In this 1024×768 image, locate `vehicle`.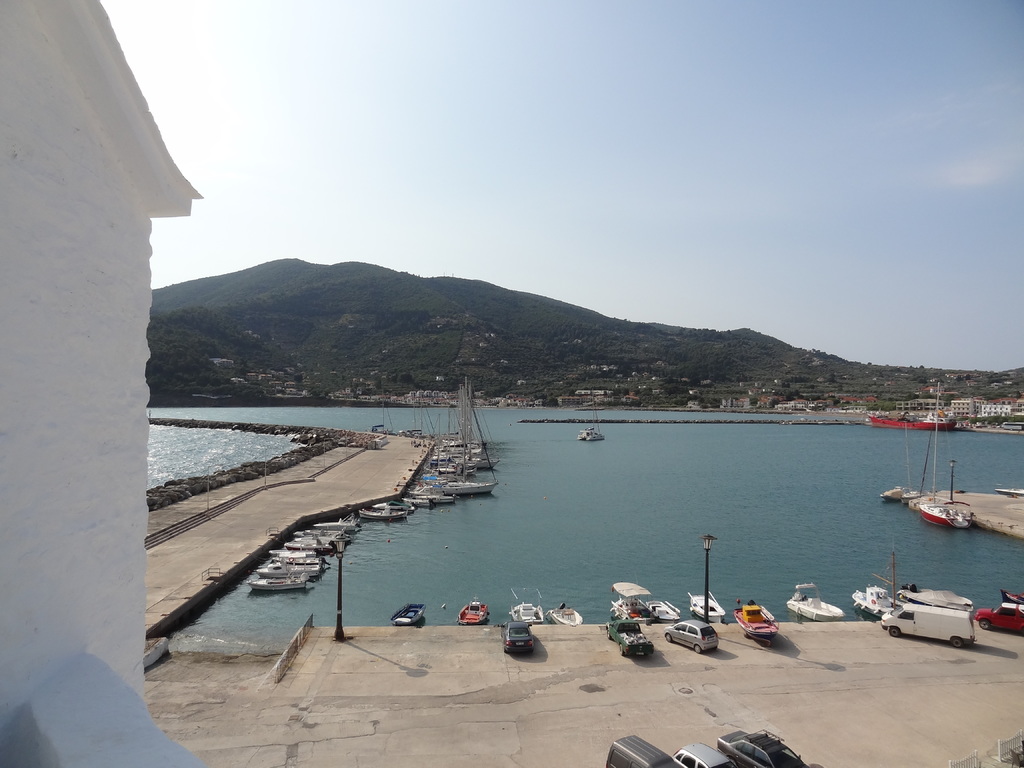
Bounding box: bbox(847, 559, 898, 627).
